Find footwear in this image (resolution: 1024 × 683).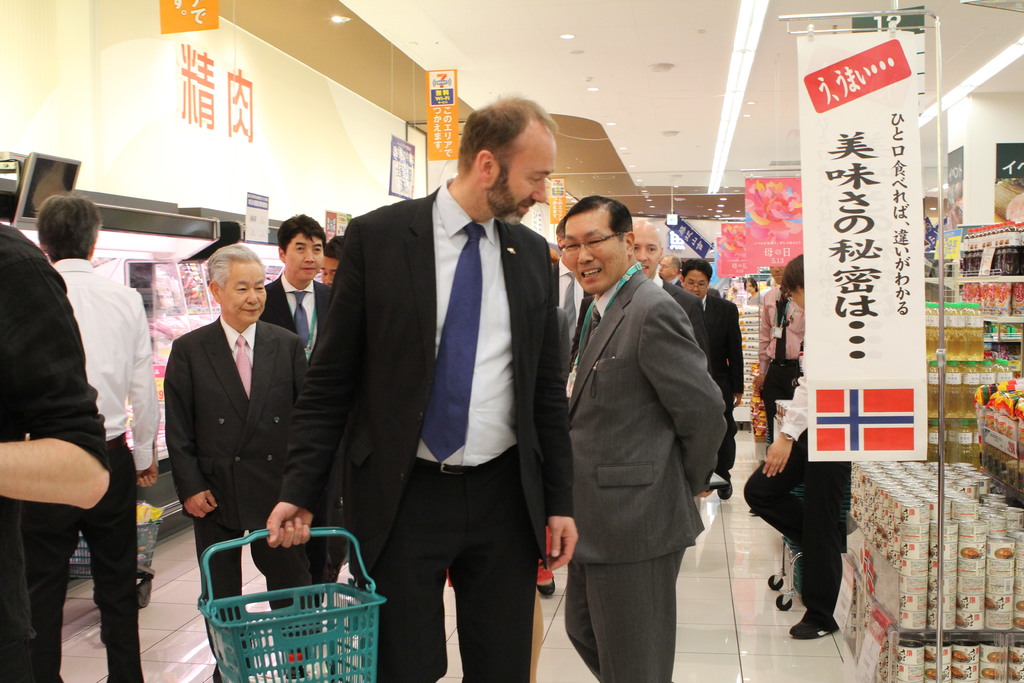
bbox=[538, 578, 559, 597].
